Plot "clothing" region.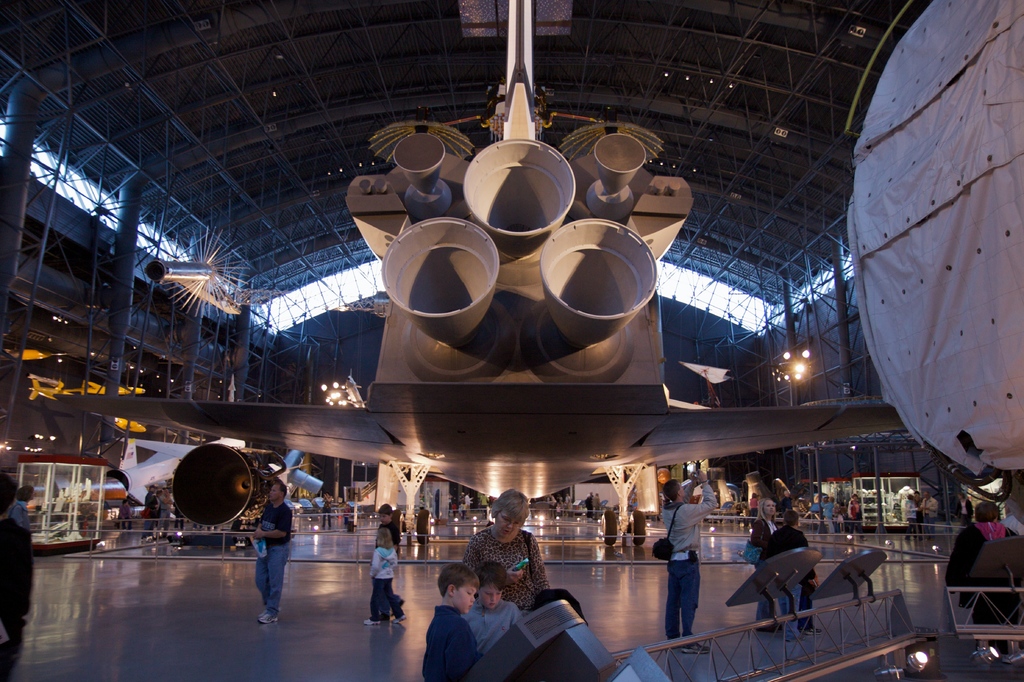
Plotted at bbox=(159, 496, 172, 539).
